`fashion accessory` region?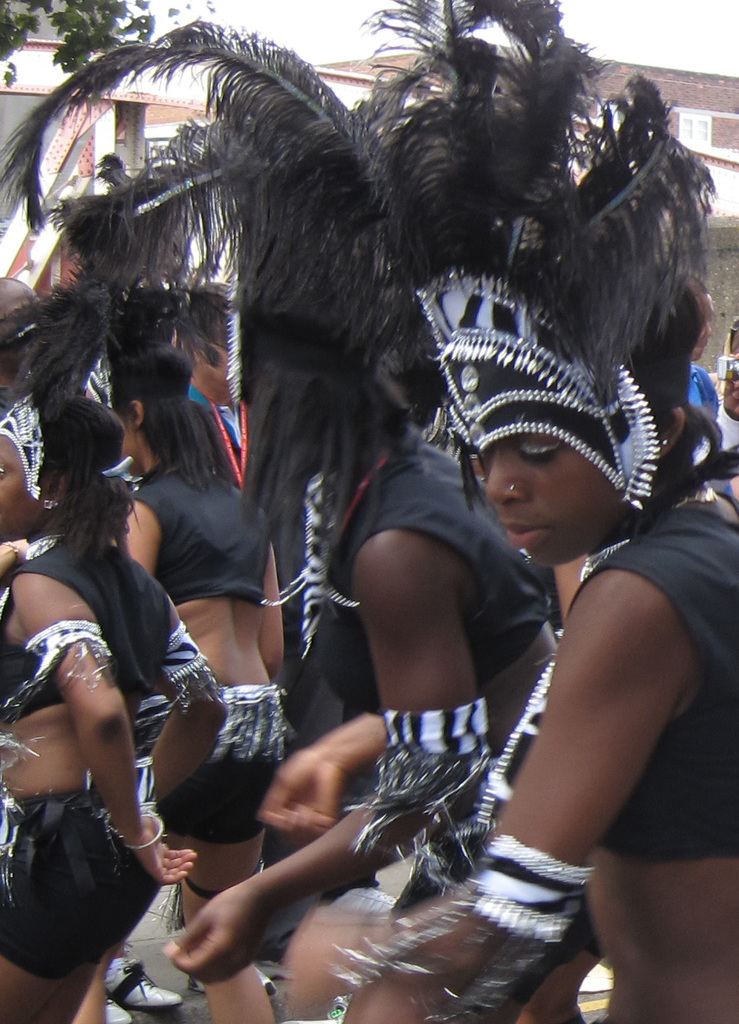
1,616,115,728
